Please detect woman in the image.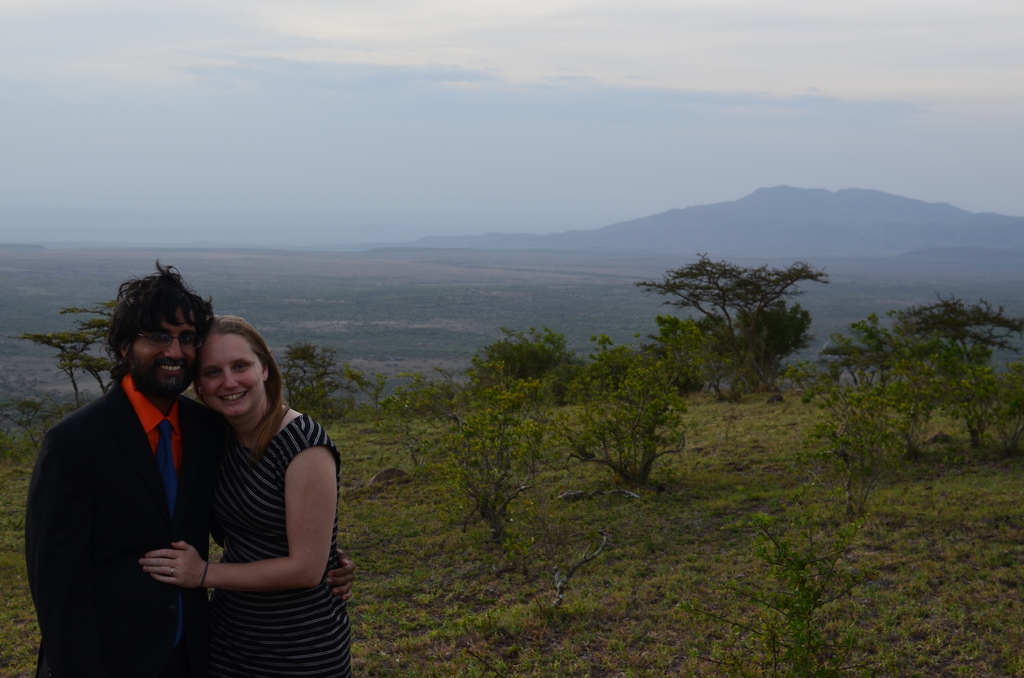
rect(159, 292, 333, 677).
